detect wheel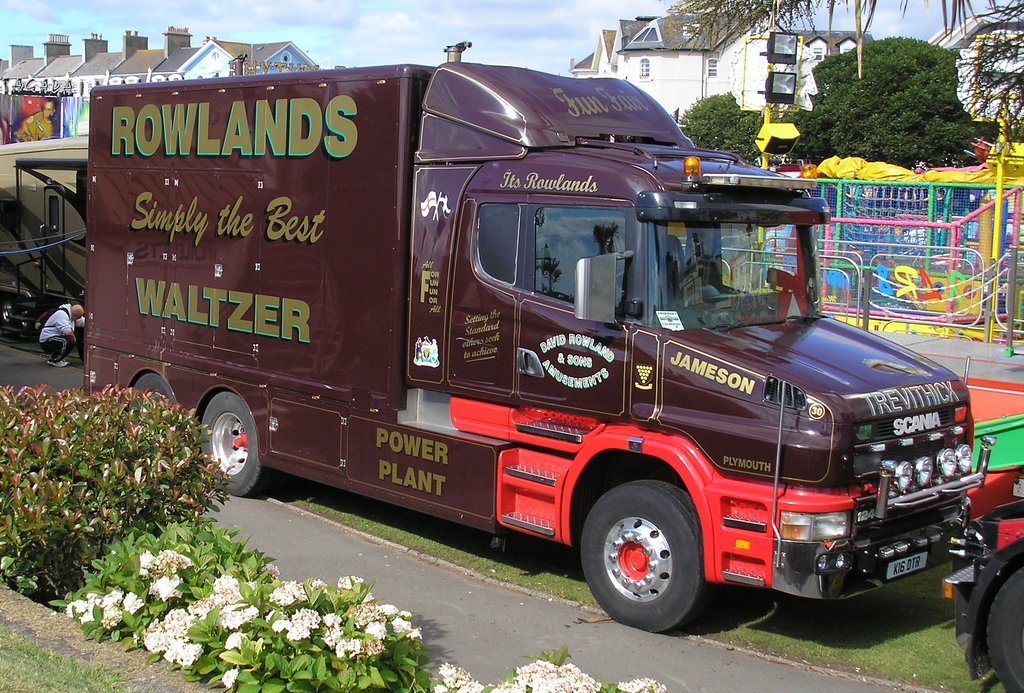
(x1=987, y1=562, x2=1023, y2=692)
